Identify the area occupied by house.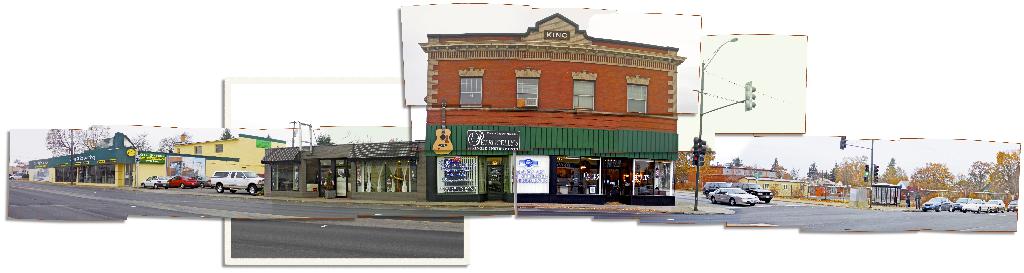
Area: locate(421, 16, 686, 184).
